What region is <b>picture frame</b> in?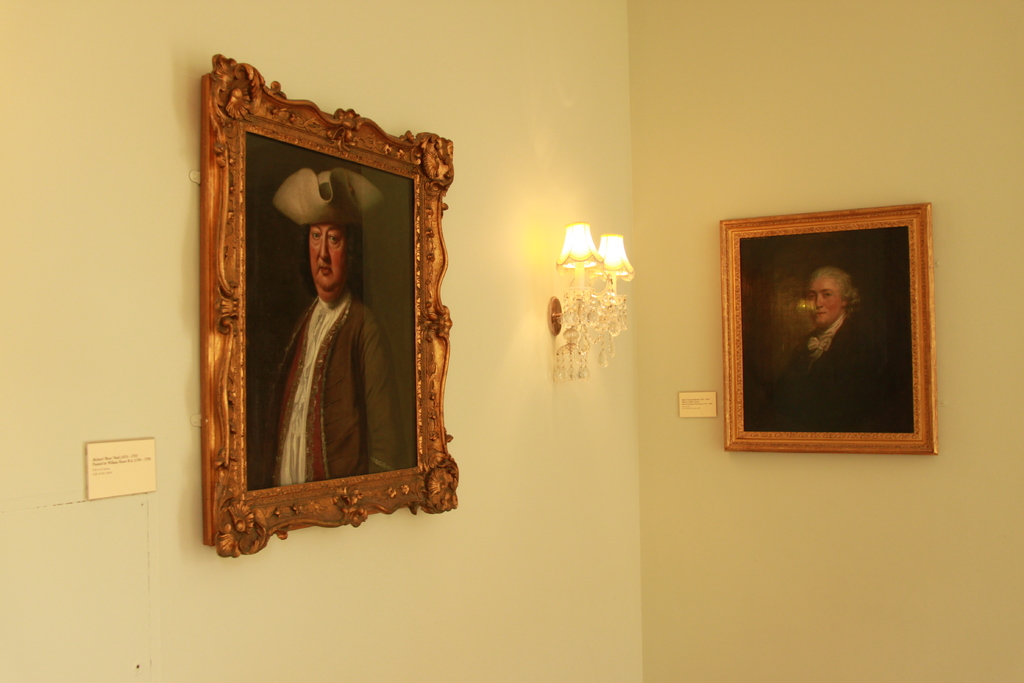
(left=203, top=55, right=461, bottom=558).
